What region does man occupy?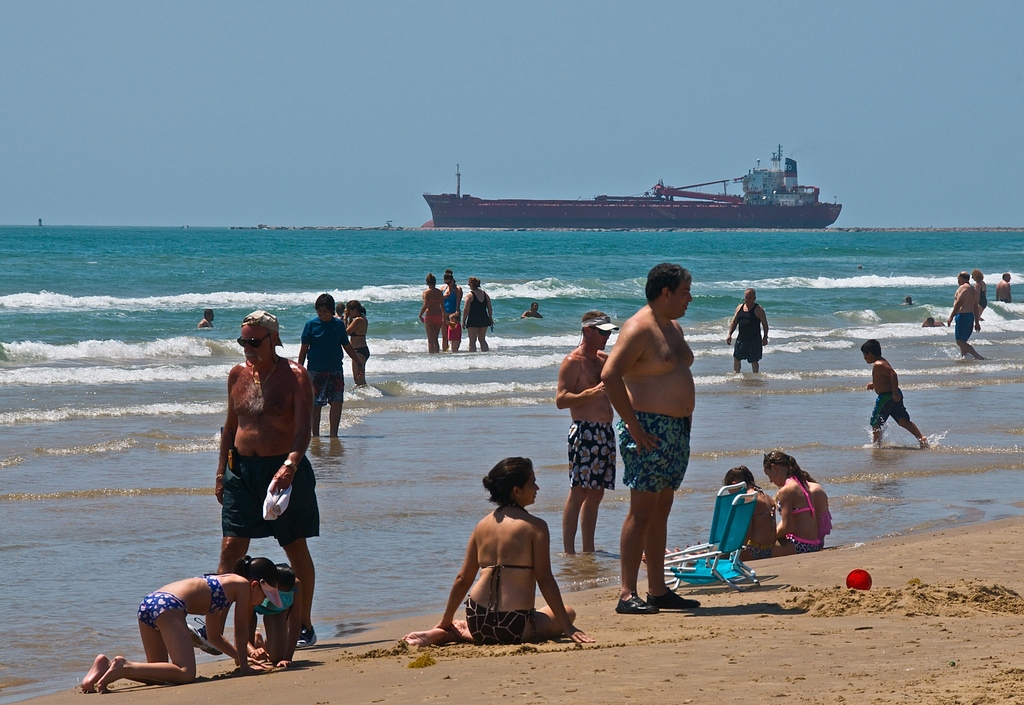
945/270/987/360.
